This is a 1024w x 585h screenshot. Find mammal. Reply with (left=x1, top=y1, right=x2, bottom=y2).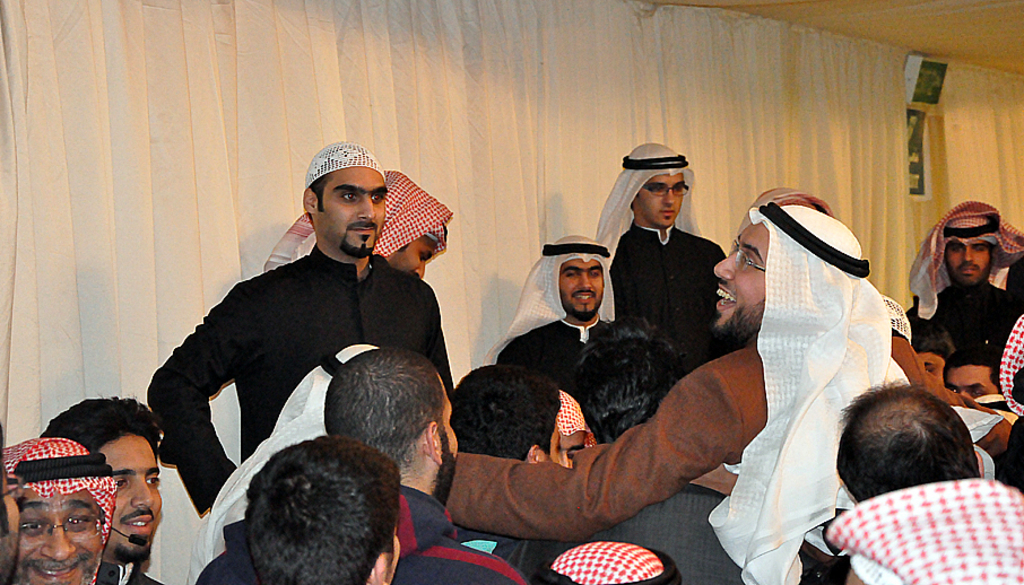
(left=998, top=305, right=1023, bottom=496).
